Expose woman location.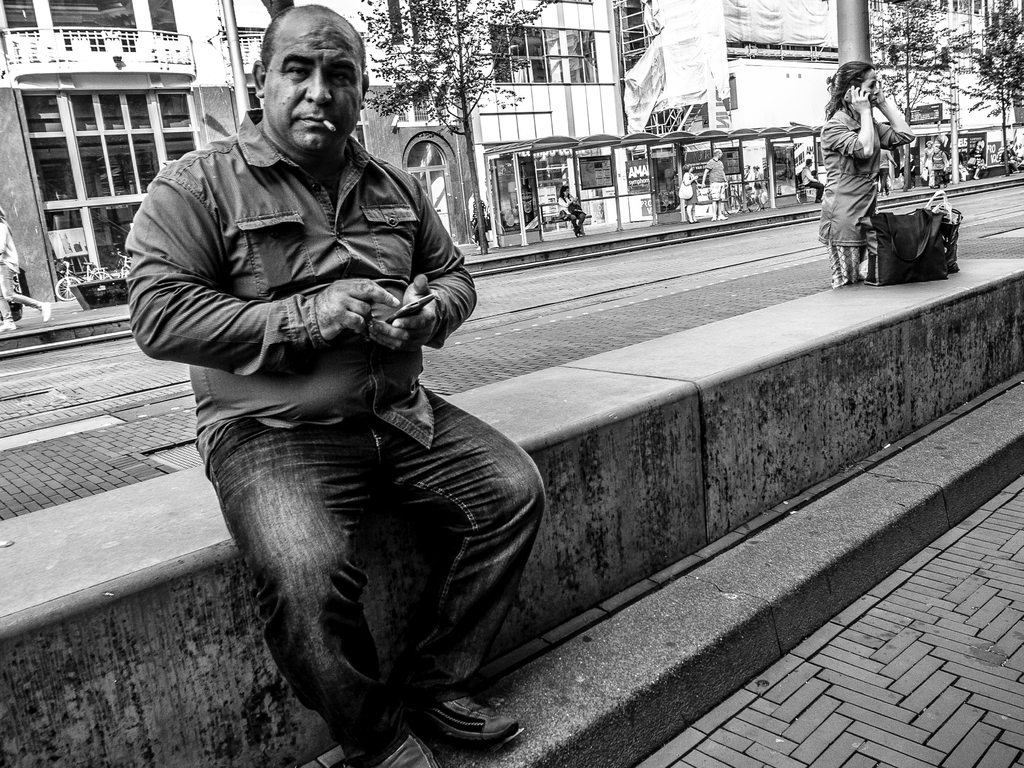
Exposed at select_region(817, 61, 931, 290).
